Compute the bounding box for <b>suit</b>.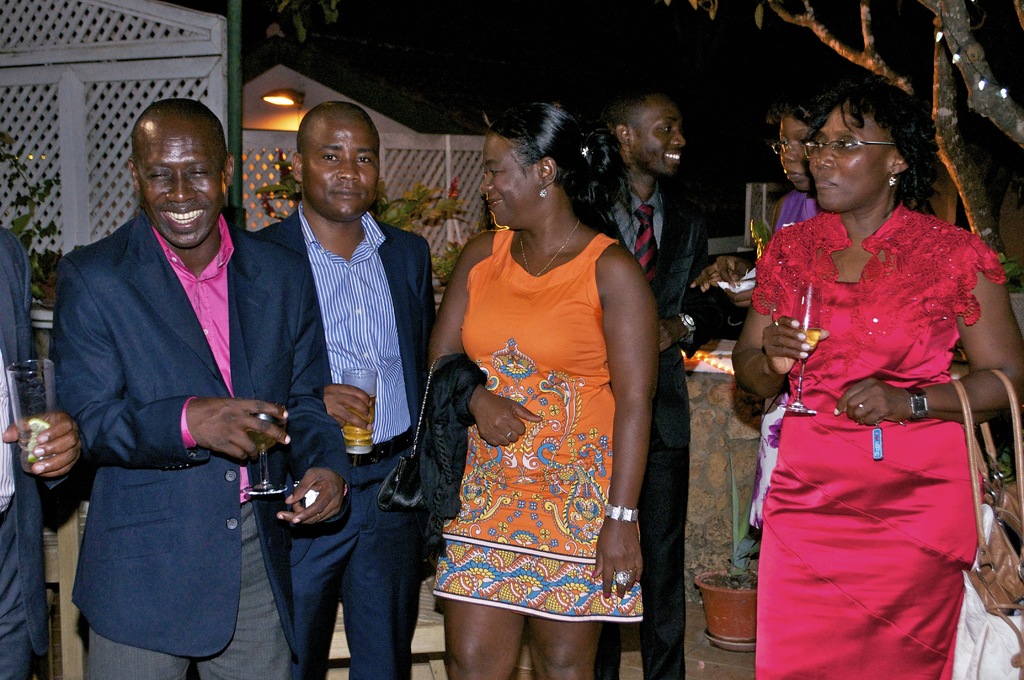
[0, 224, 68, 679].
